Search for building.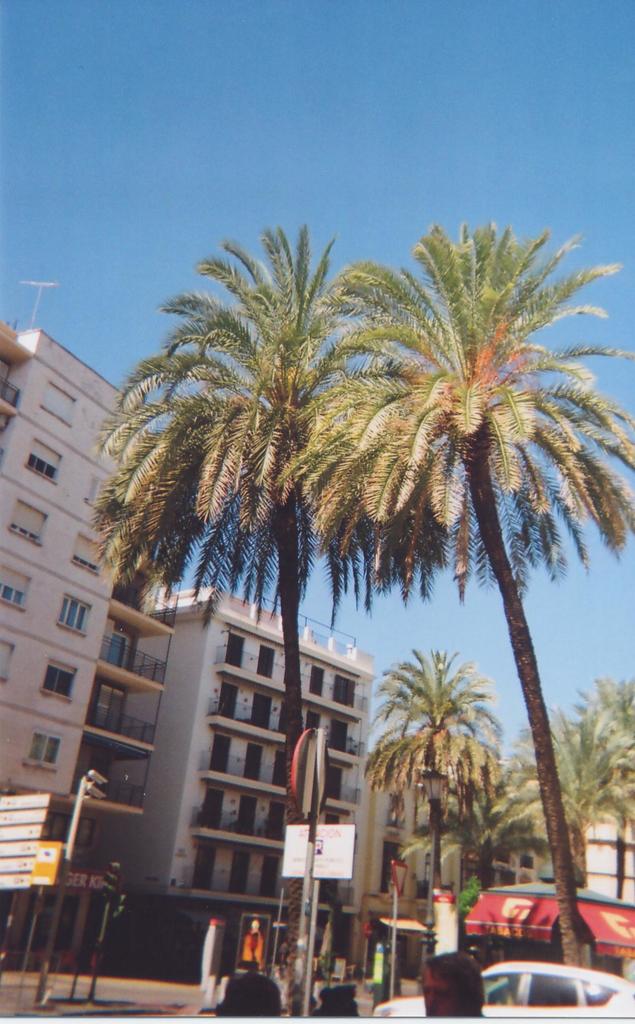
Found at bbox=[152, 579, 378, 974].
